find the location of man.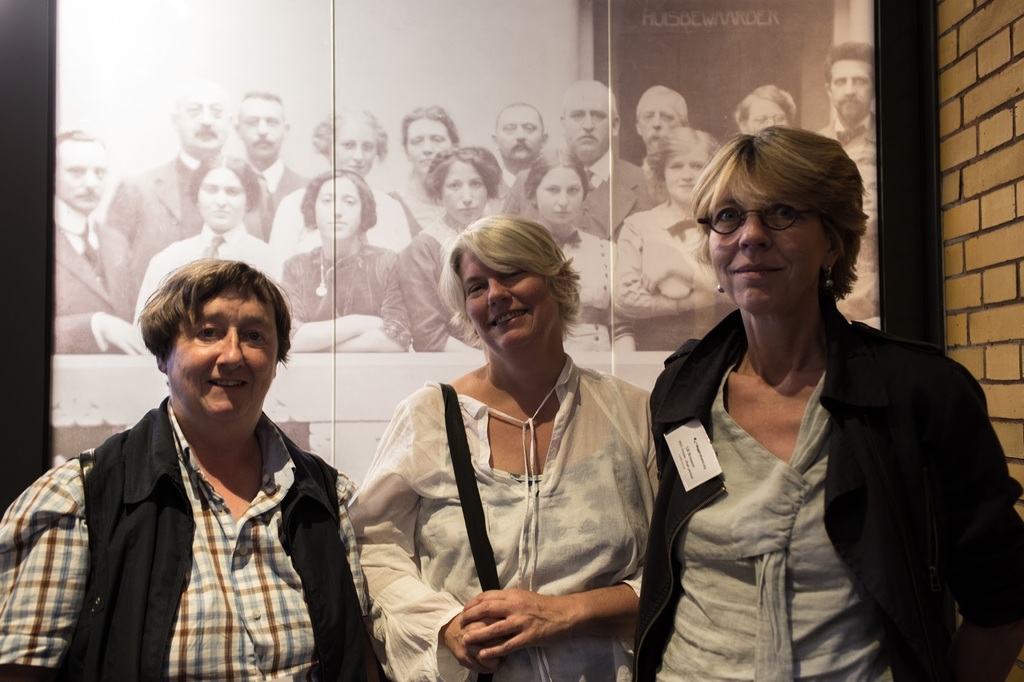
Location: {"left": 634, "top": 90, "right": 696, "bottom": 175}.
